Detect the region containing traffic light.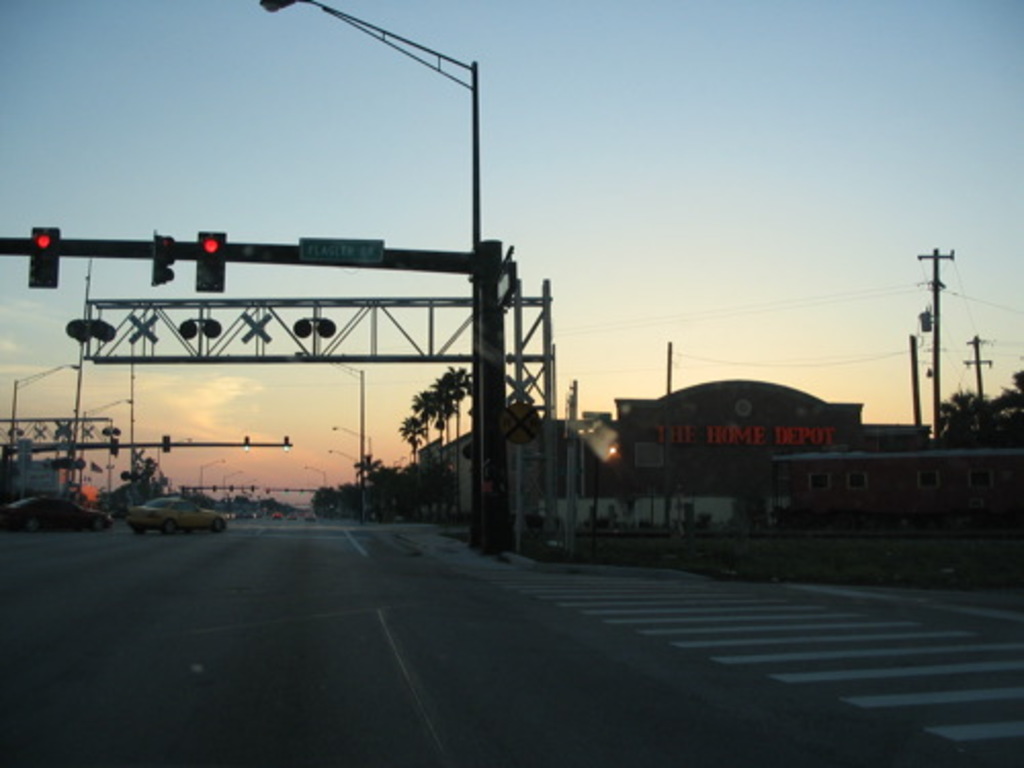
detection(111, 436, 119, 453).
